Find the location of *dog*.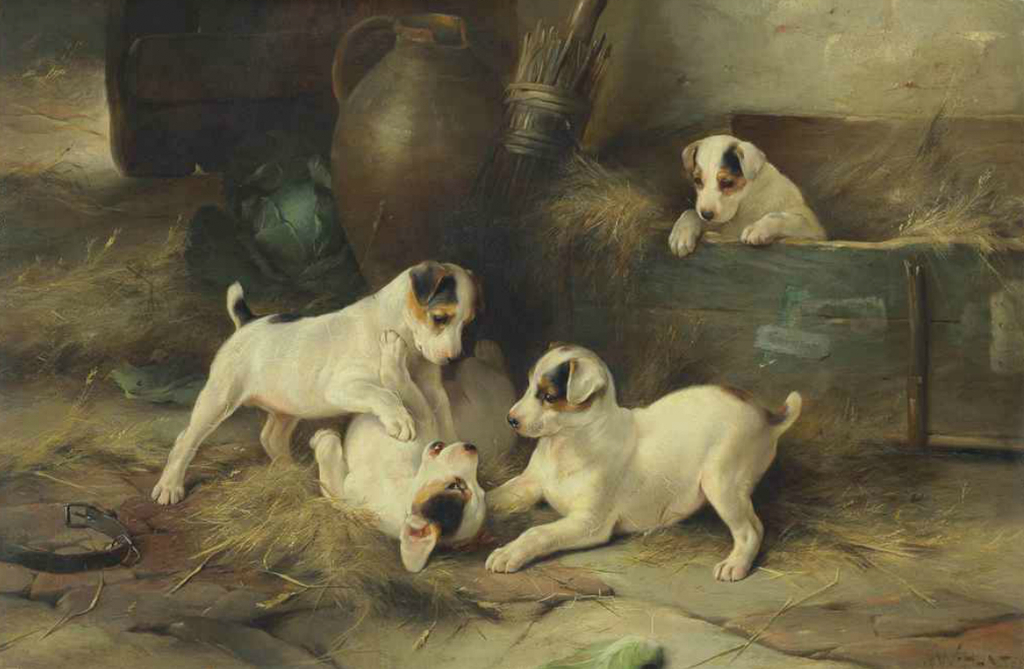
Location: (664, 135, 851, 255).
